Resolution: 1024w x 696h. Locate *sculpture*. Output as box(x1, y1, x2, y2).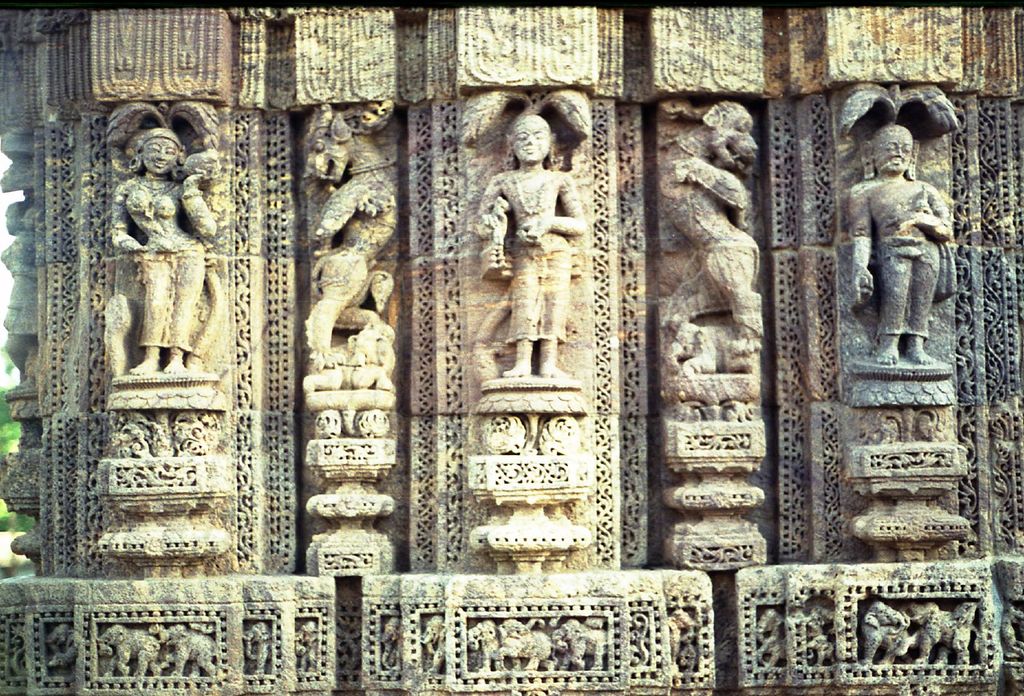
box(843, 81, 961, 416).
